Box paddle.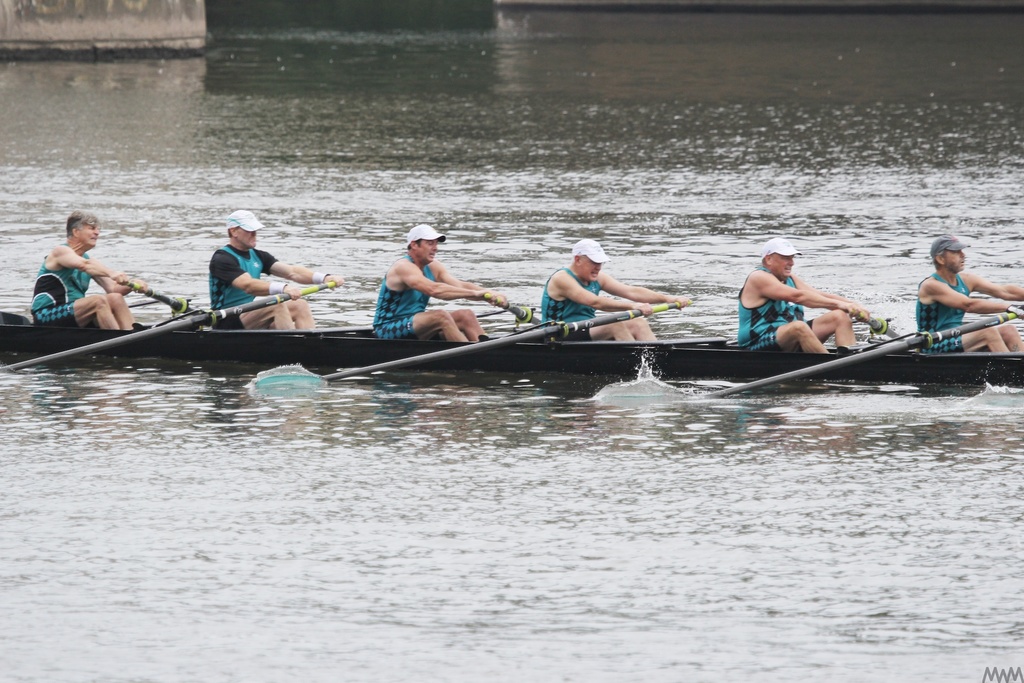
BBox(0, 281, 327, 372).
